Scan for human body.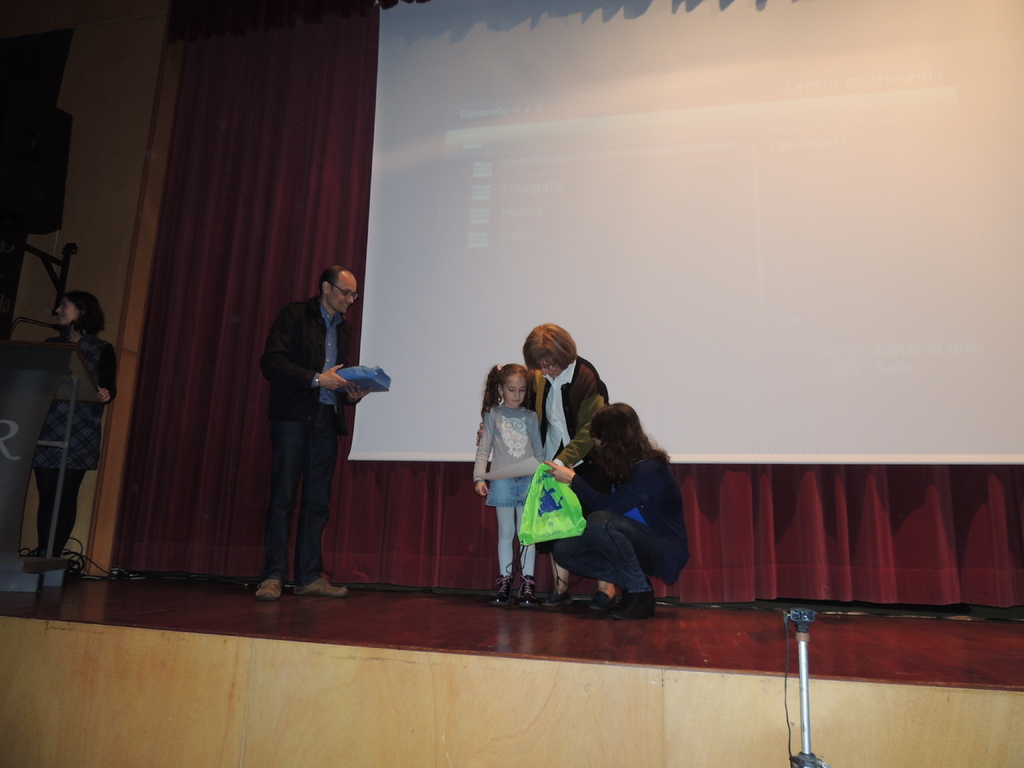
Scan result: <region>249, 292, 385, 602</region>.
